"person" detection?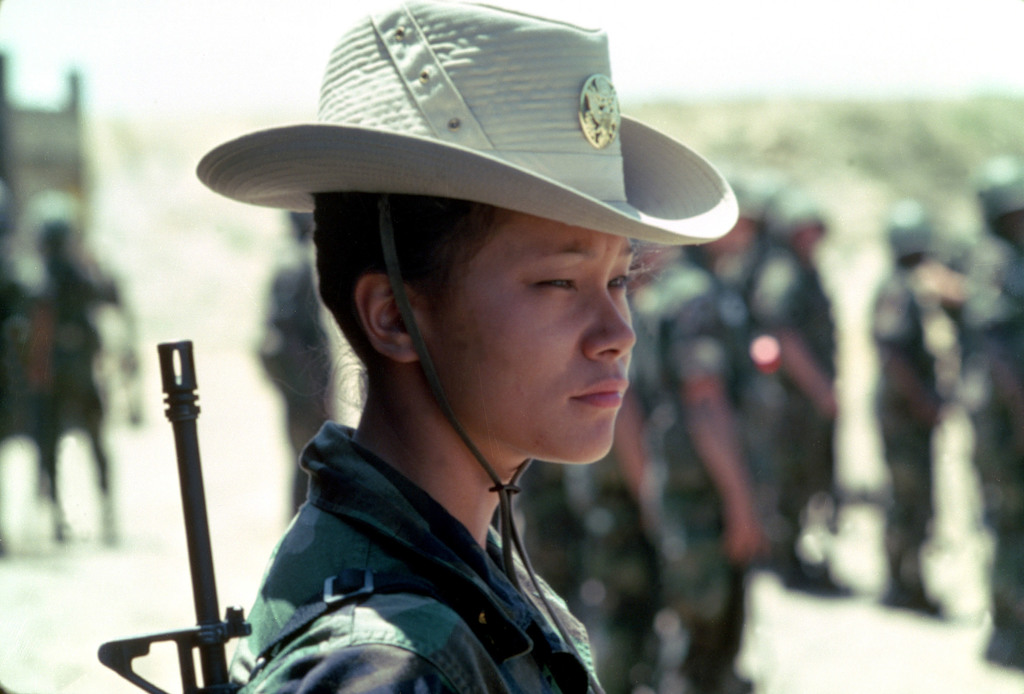
left=876, top=195, right=952, bottom=606
